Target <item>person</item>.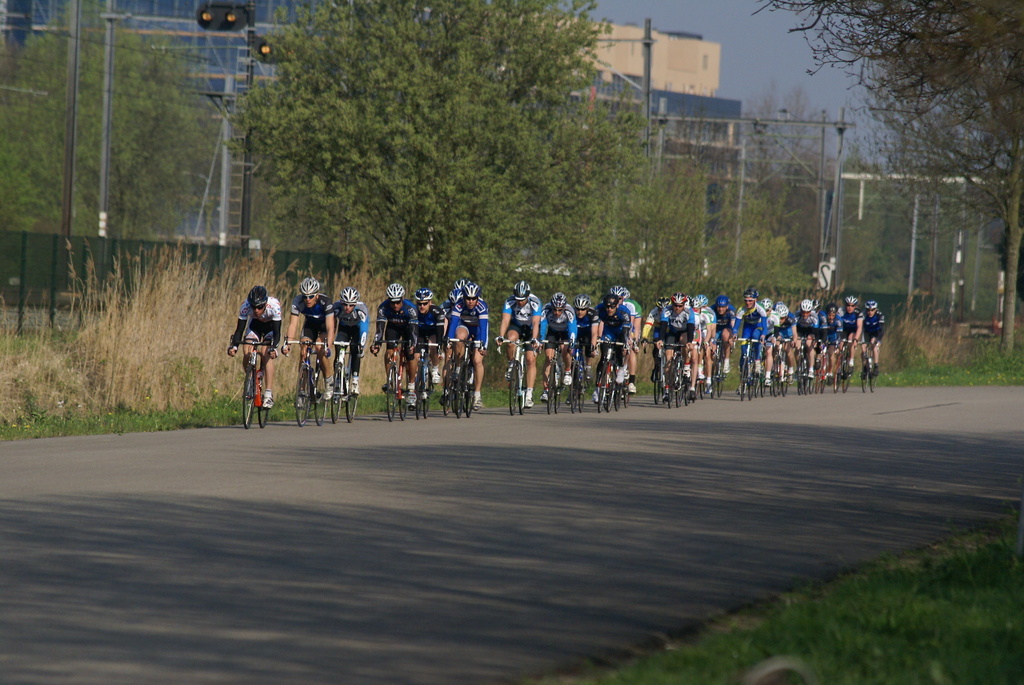
Target region: BBox(444, 285, 486, 414).
